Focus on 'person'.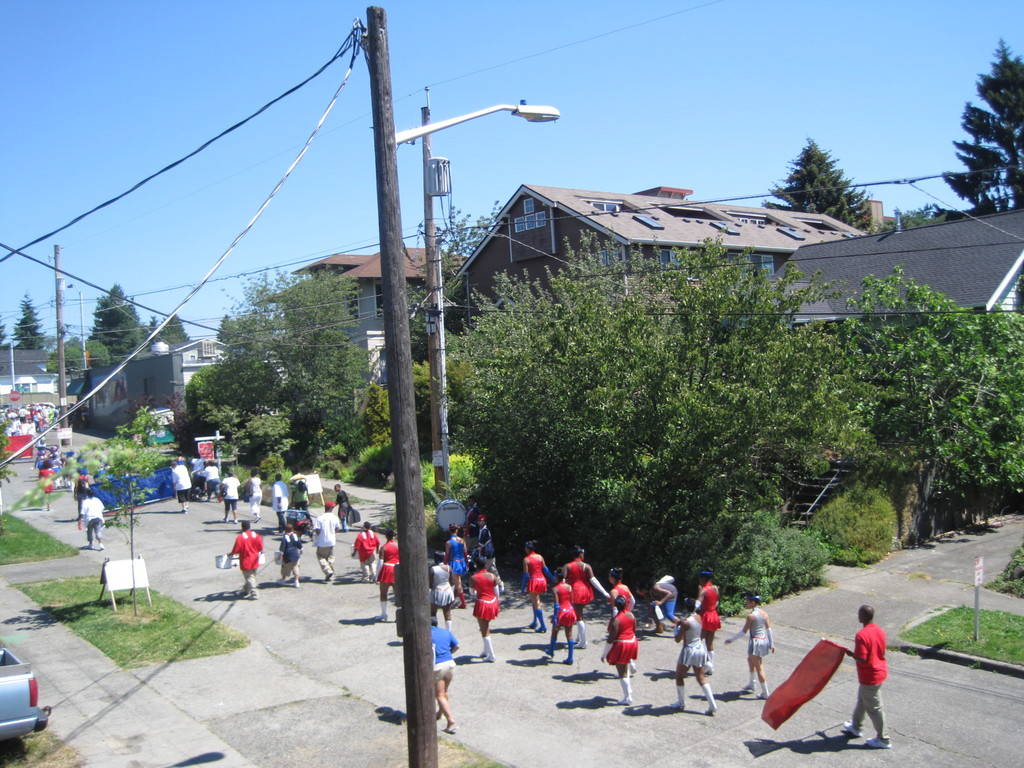
Focused at rect(77, 492, 104, 552).
